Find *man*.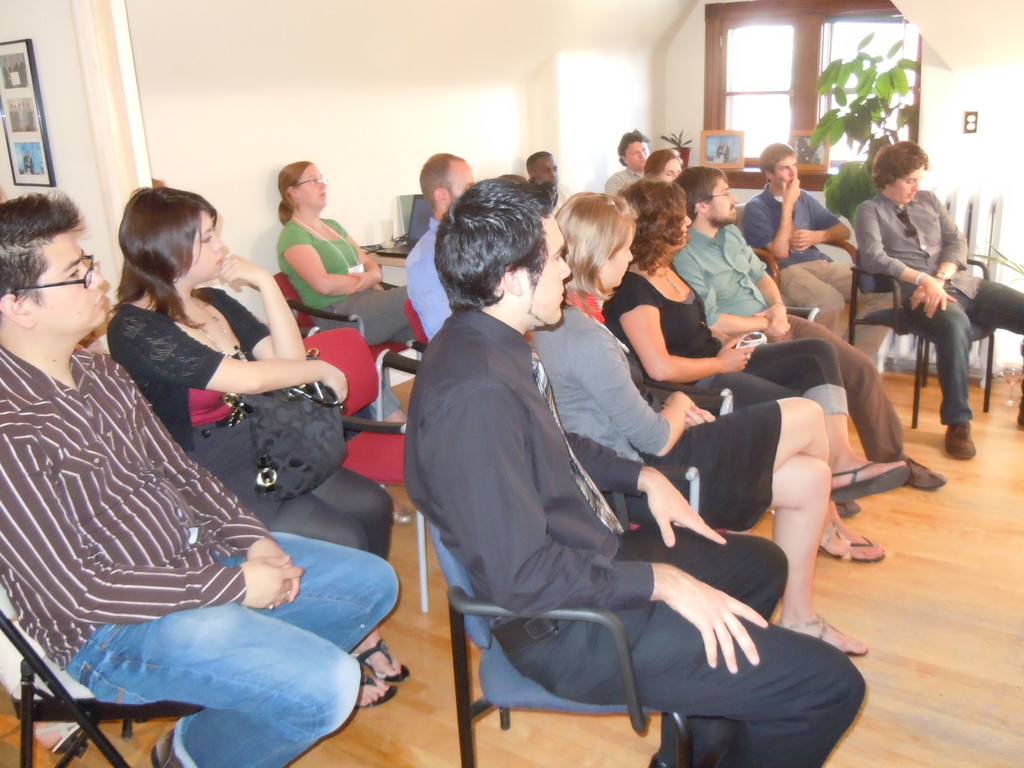
Rect(737, 135, 897, 360).
